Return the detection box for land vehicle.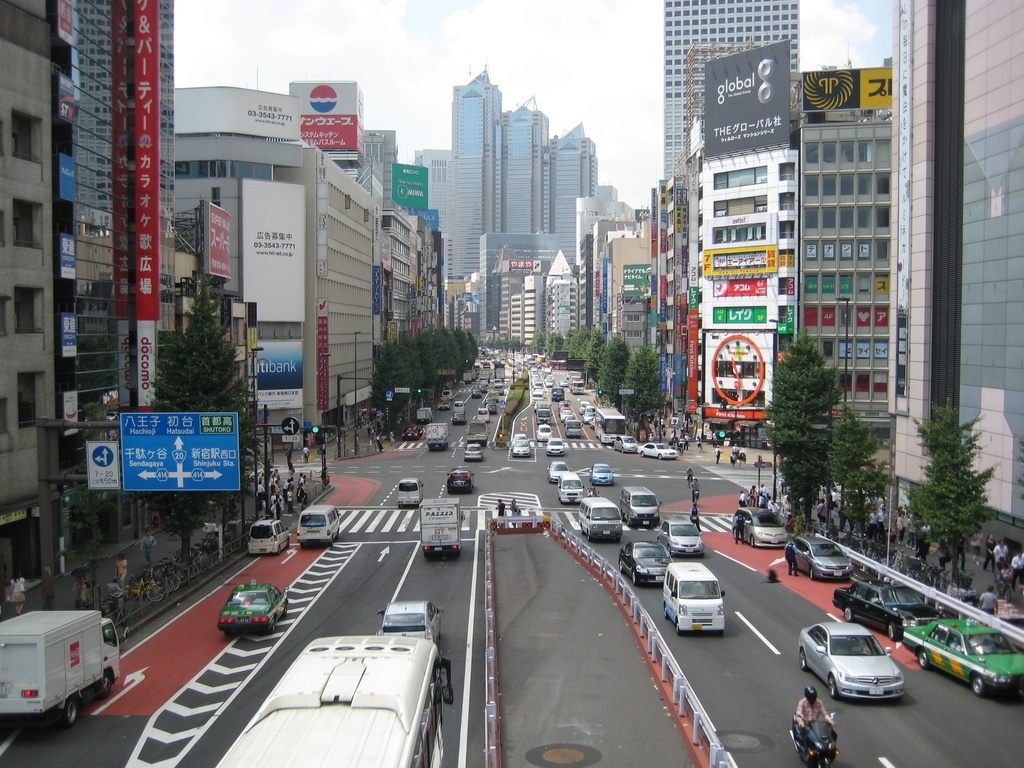
BBox(587, 415, 592, 420).
